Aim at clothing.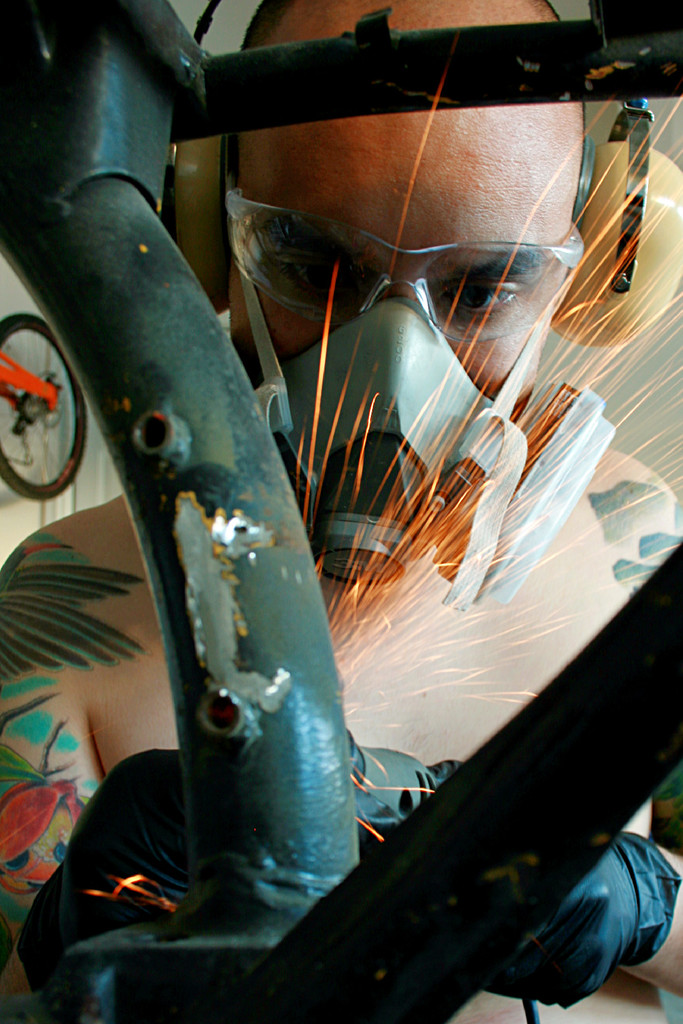
Aimed at crop(0, 0, 682, 1023).
